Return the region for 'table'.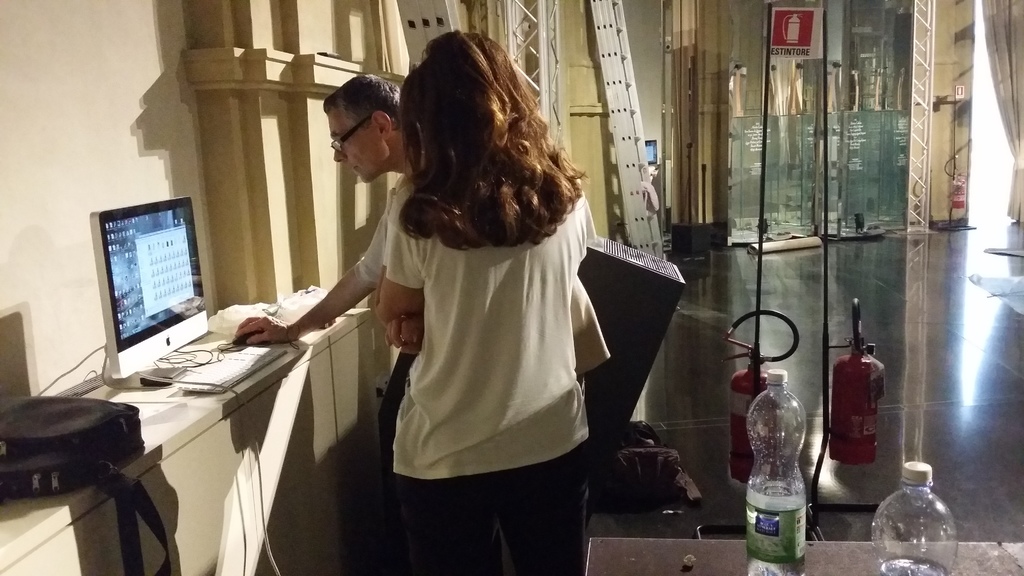
[x1=577, y1=538, x2=1023, y2=575].
